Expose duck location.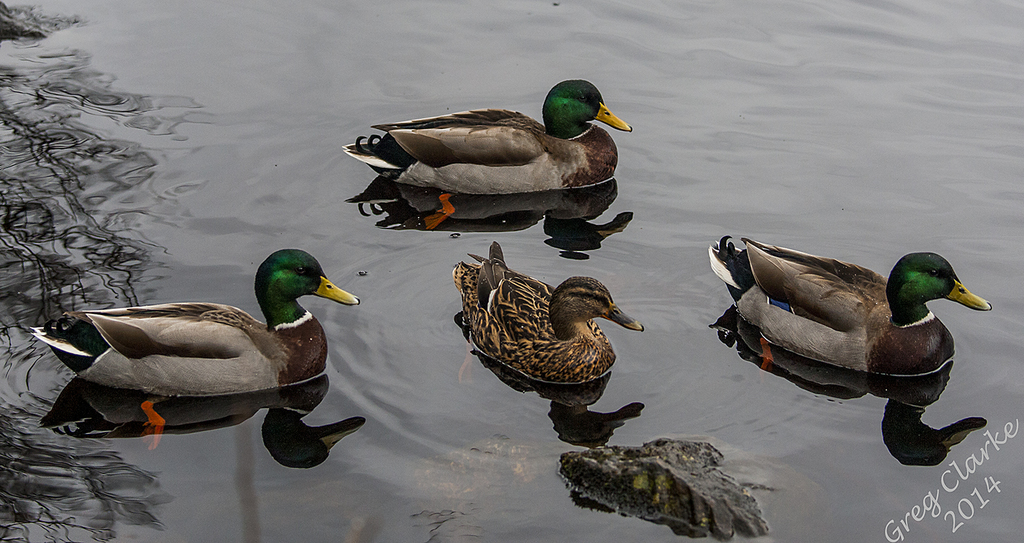
Exposed at select_region(33, 236, 368, 440).
